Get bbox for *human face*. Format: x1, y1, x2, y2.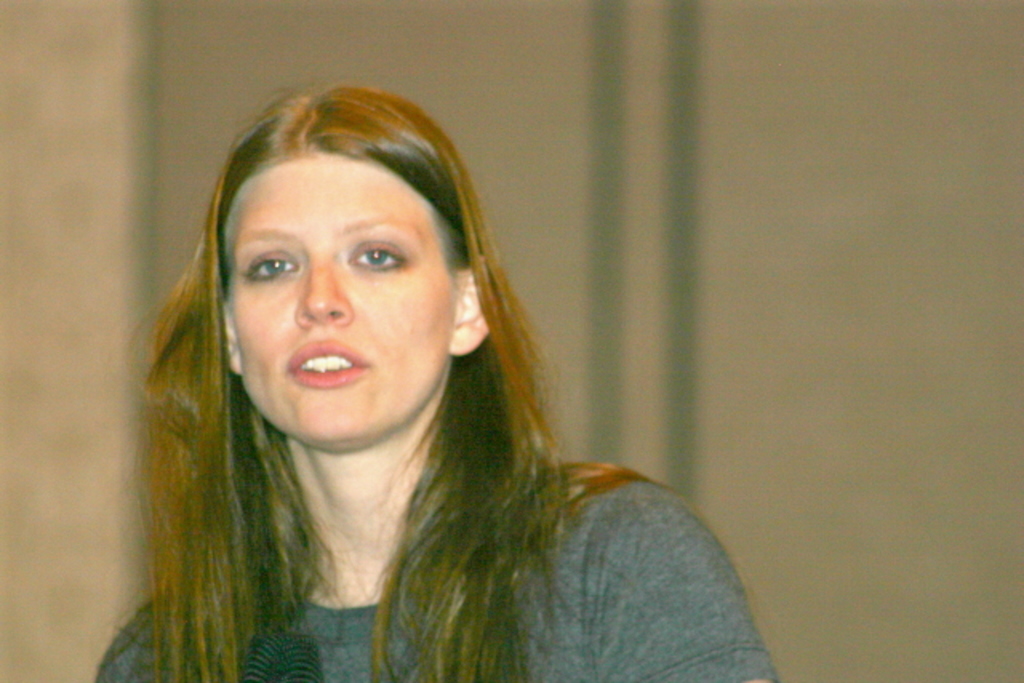
218, 155, 453, 448.
